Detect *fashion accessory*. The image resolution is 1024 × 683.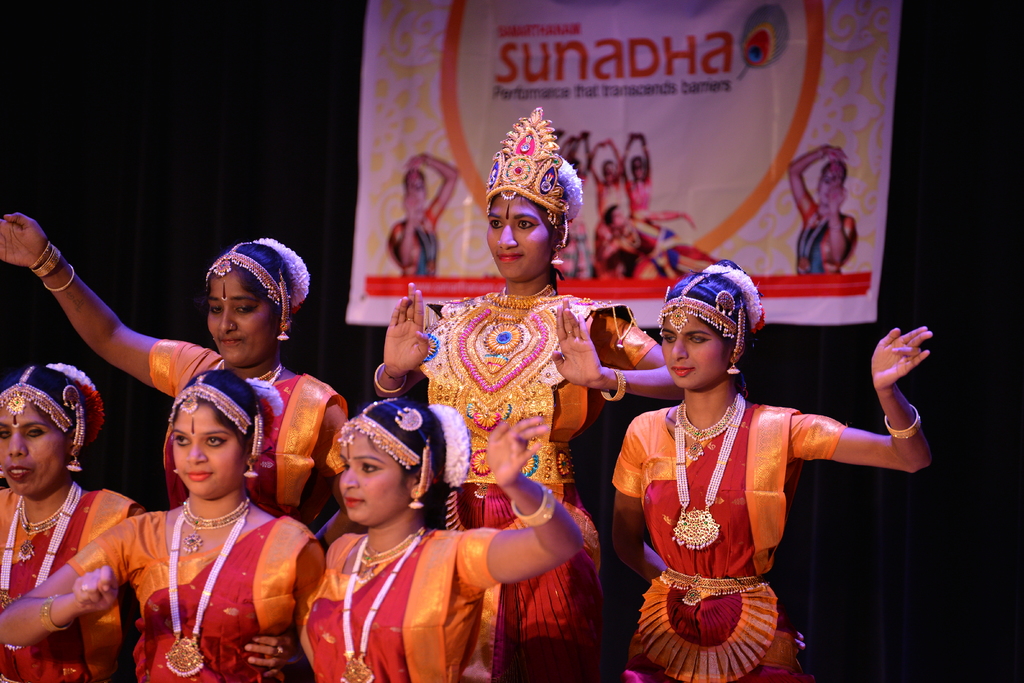
14/498/64/565.
